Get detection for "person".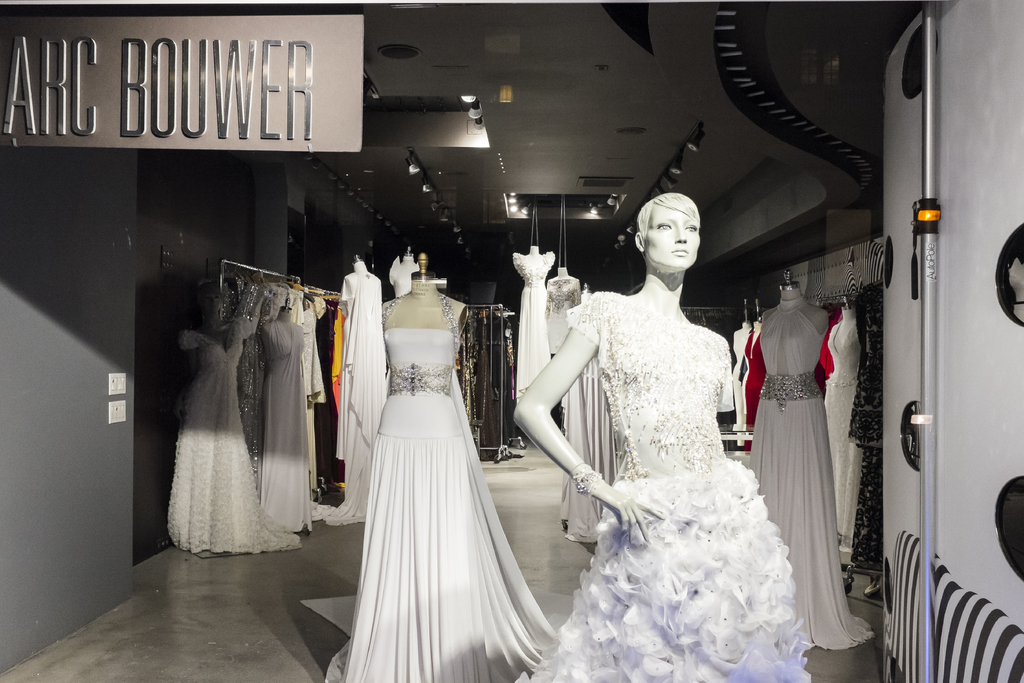
Detection: detection(520, 193, 820, 682).
